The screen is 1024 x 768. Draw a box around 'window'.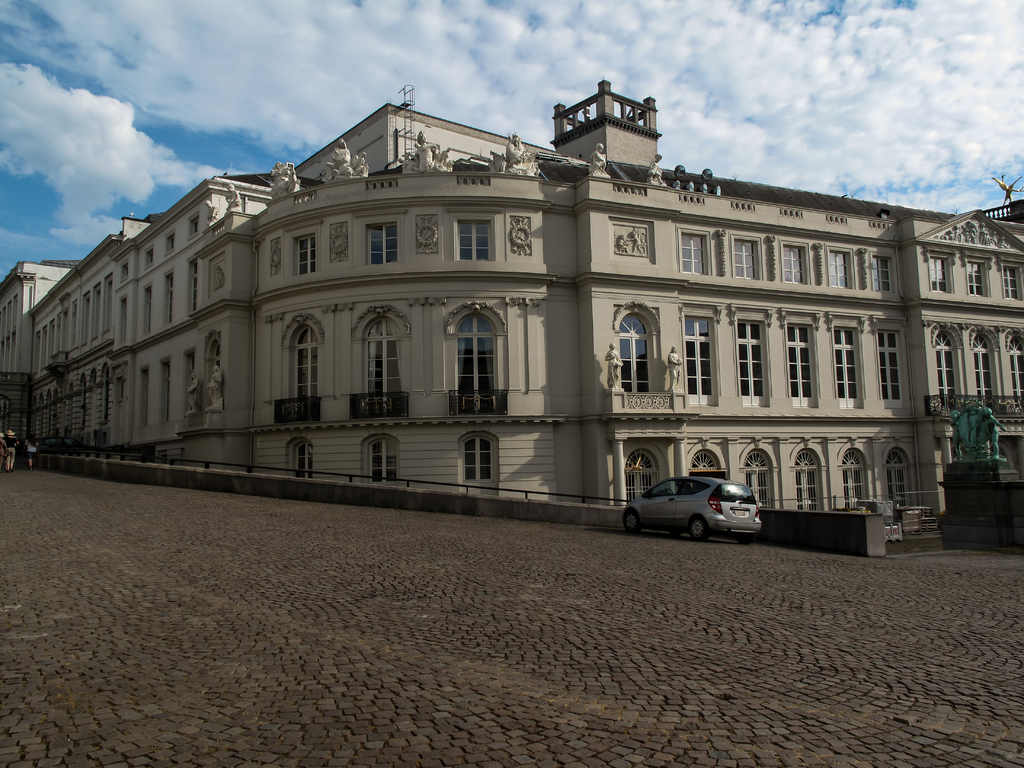
crop(824, 312, 868, 415).
